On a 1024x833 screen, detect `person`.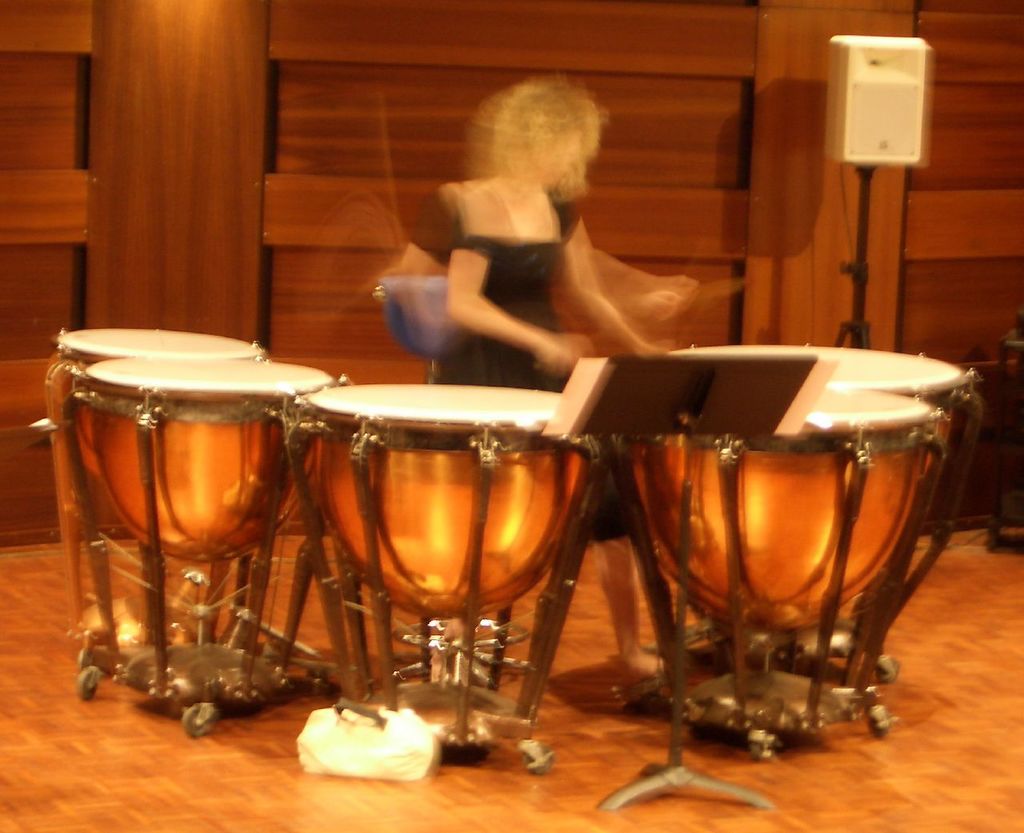
<region>345, 74, 714, 387</region>.
